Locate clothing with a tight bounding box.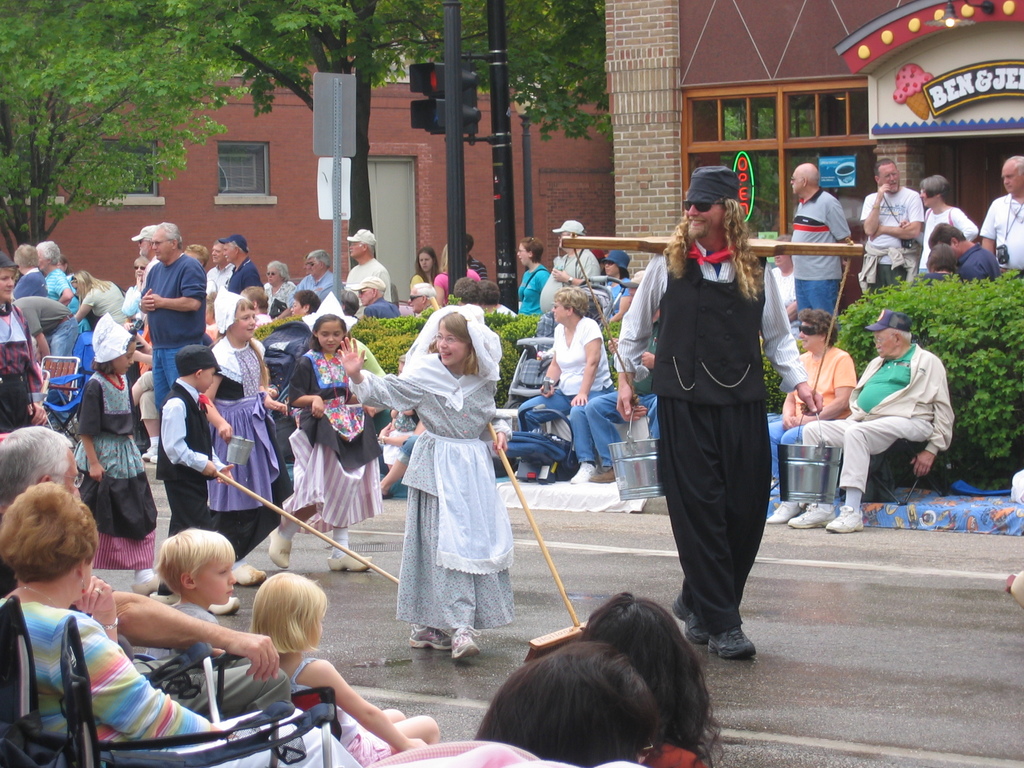
crop(434, 267, 486, 299).
